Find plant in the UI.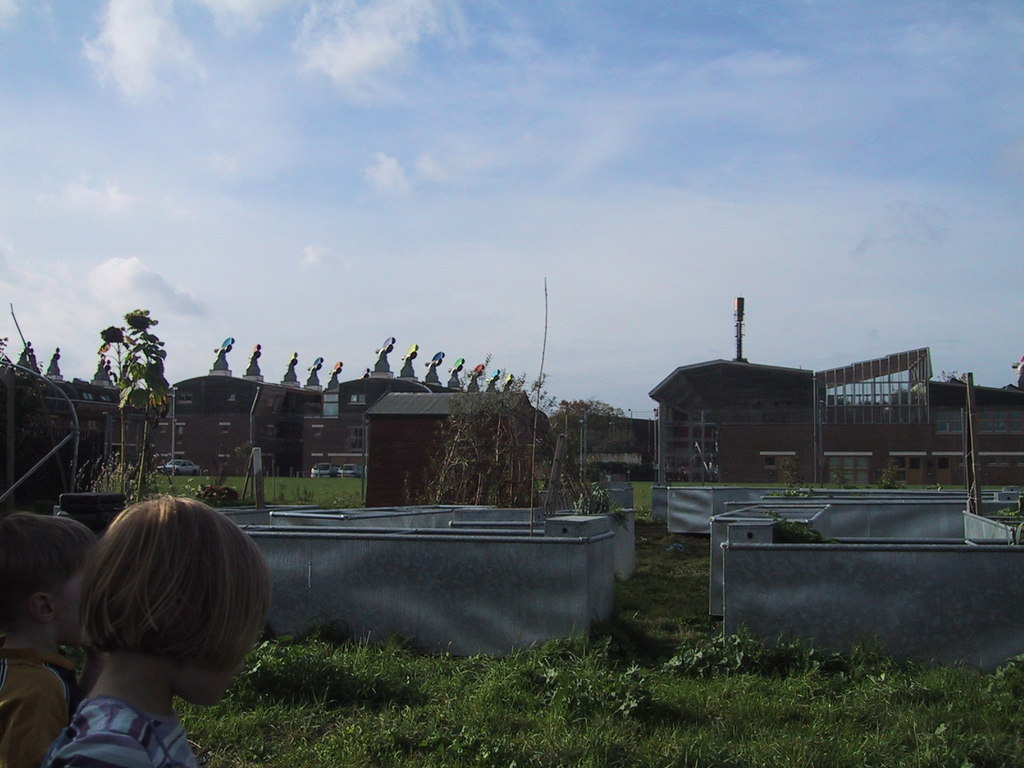
UI element at <region>662, 626, 819, 685</region>.
